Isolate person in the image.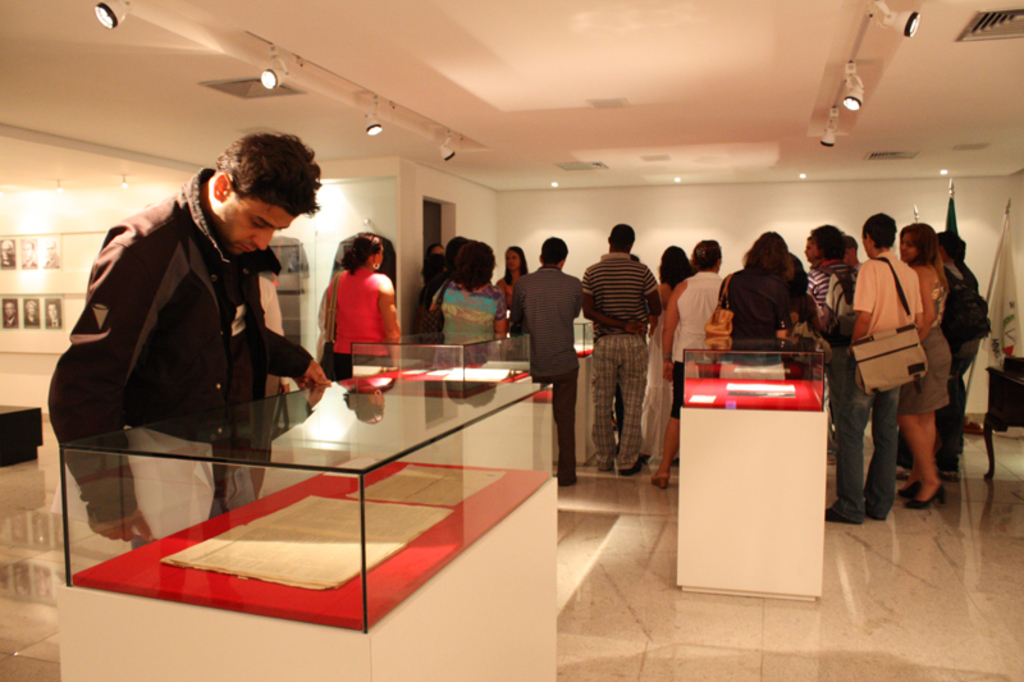
Isolated region: {"left": 936, "top": 230, "right": 993, "bottom": 481}.
